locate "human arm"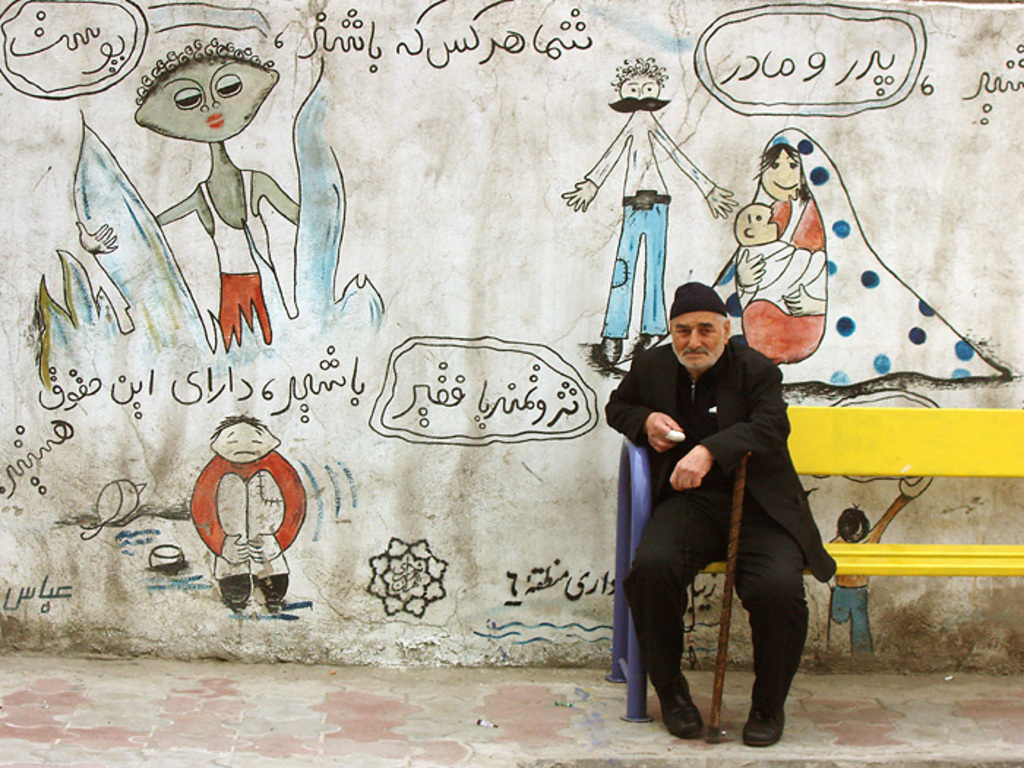
box(186, 448, 252, 565)
